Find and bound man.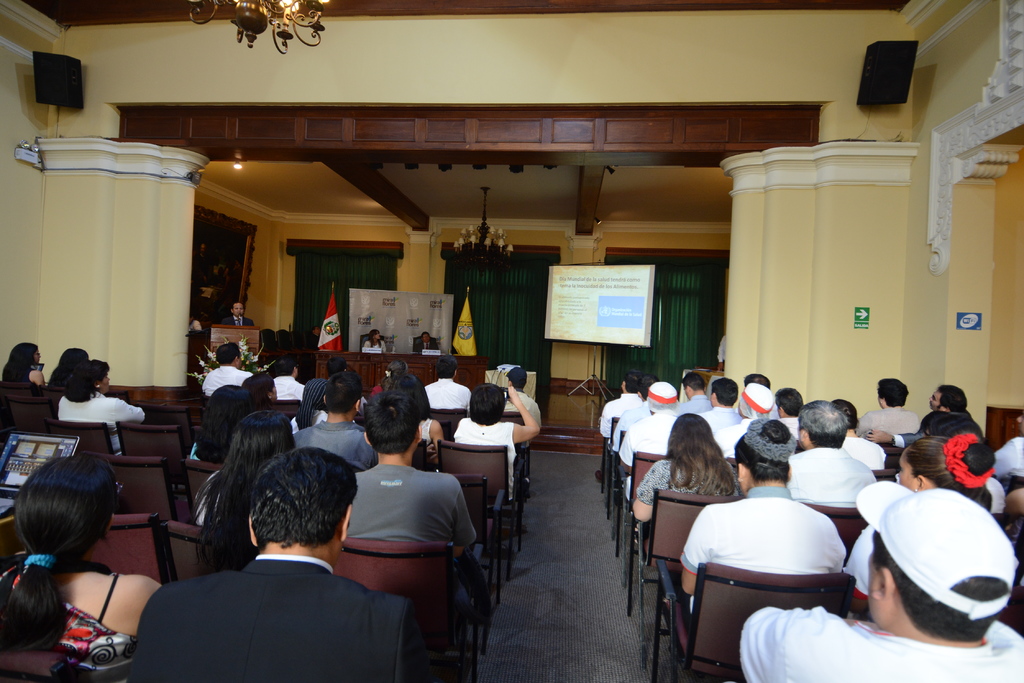
Bound: 289/377/381/470.
